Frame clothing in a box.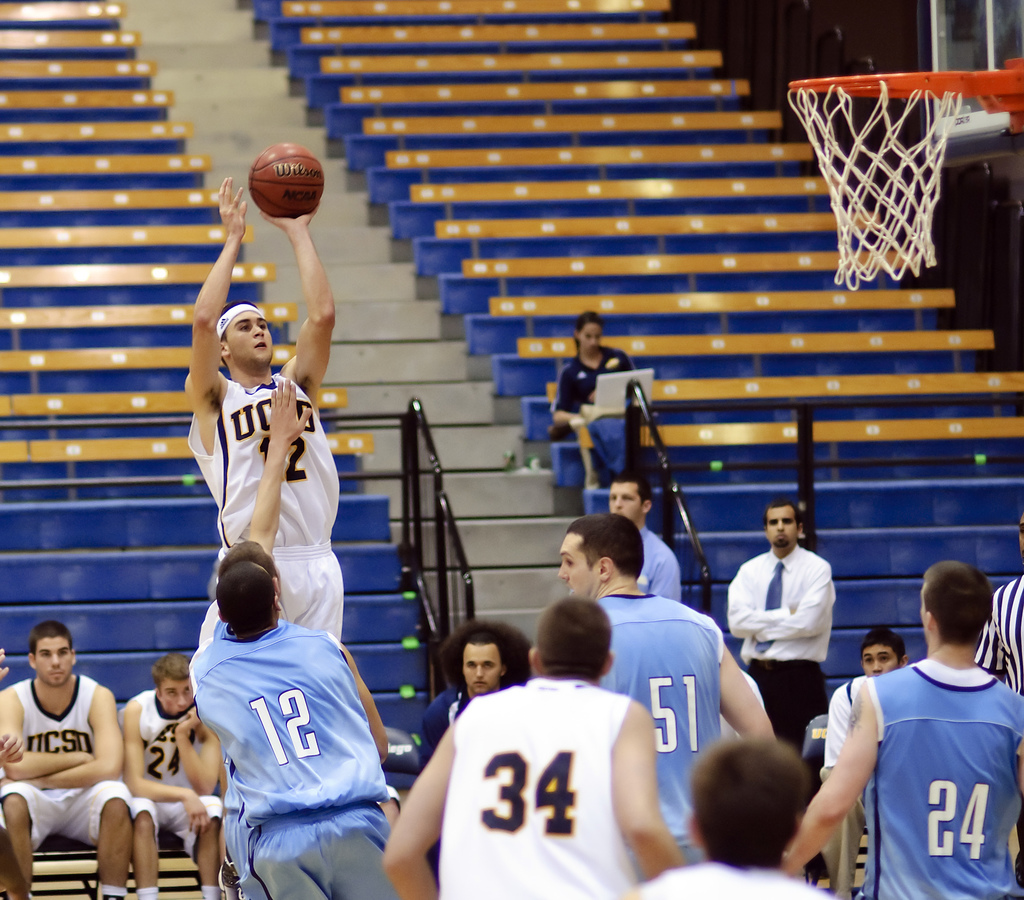
select_region(221, 622, 340, 899).
